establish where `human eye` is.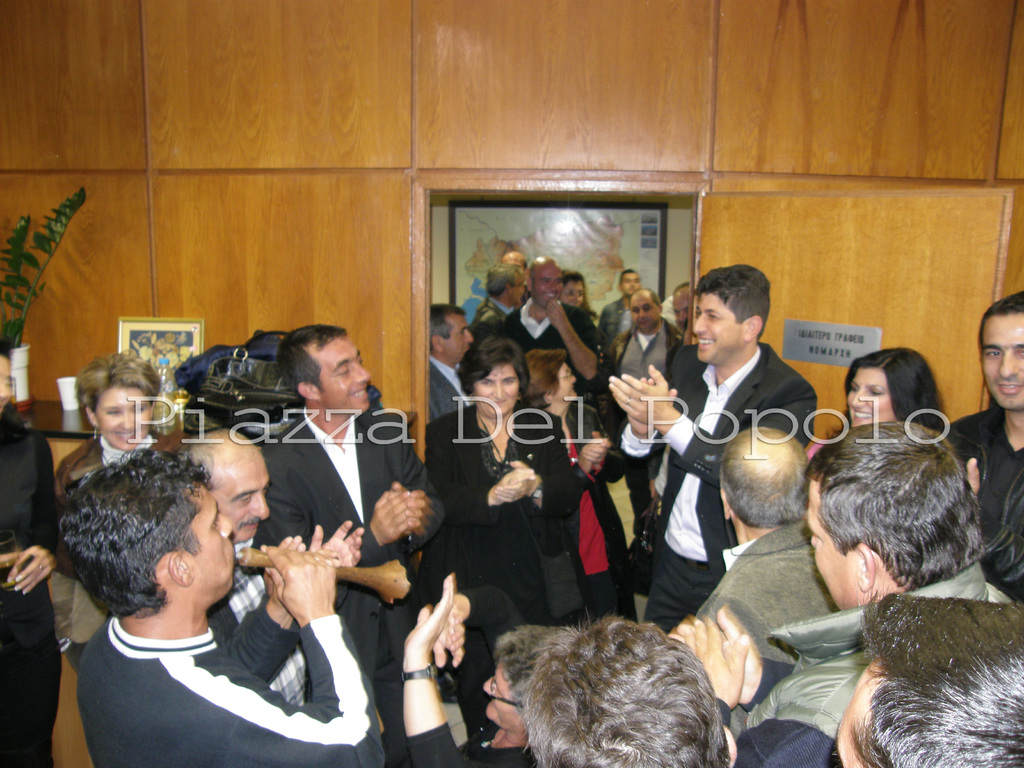
Established at bbox=(106, 407, 118, 417).
